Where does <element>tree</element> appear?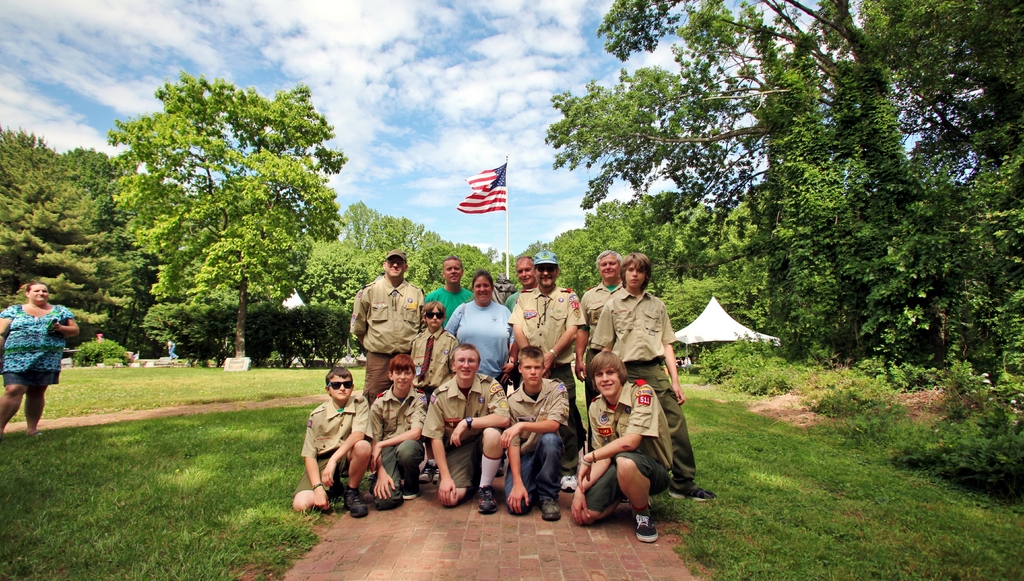
Appears at (458,240,499,288).
